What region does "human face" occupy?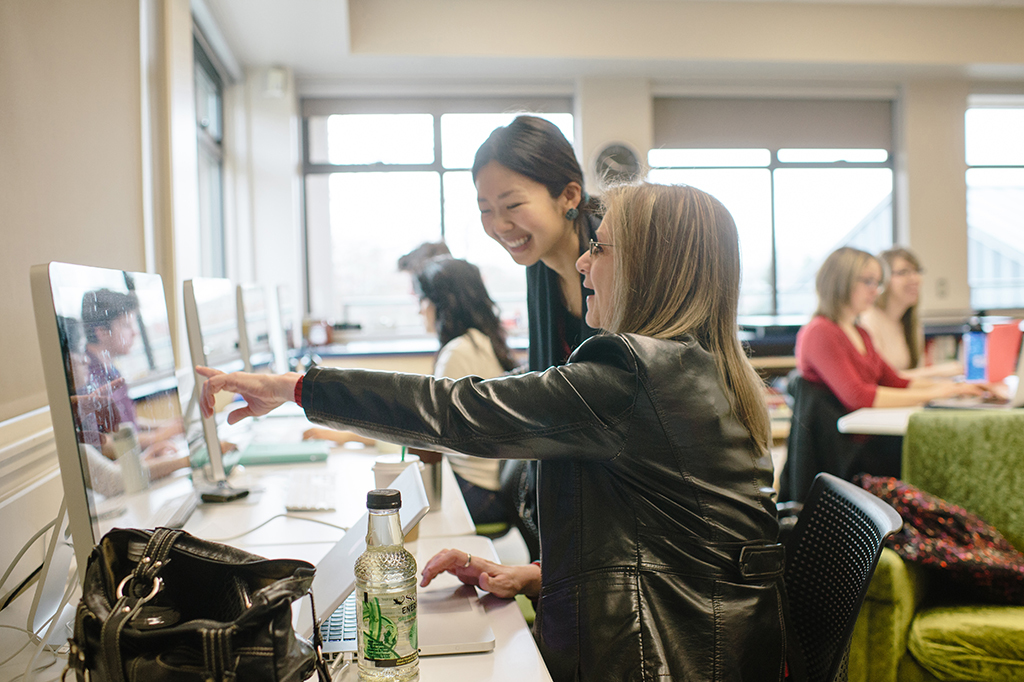
x1=110 y1=311 x2=138 y2=360.
